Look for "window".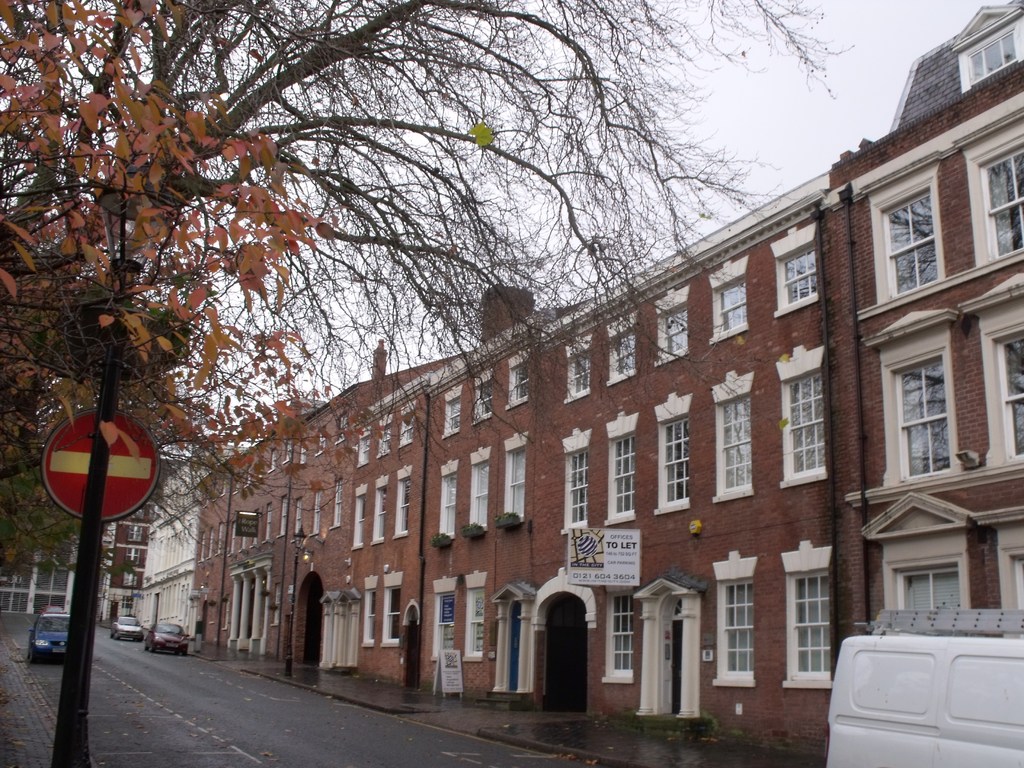
Found: select_region(378, 412, 394, 458).
